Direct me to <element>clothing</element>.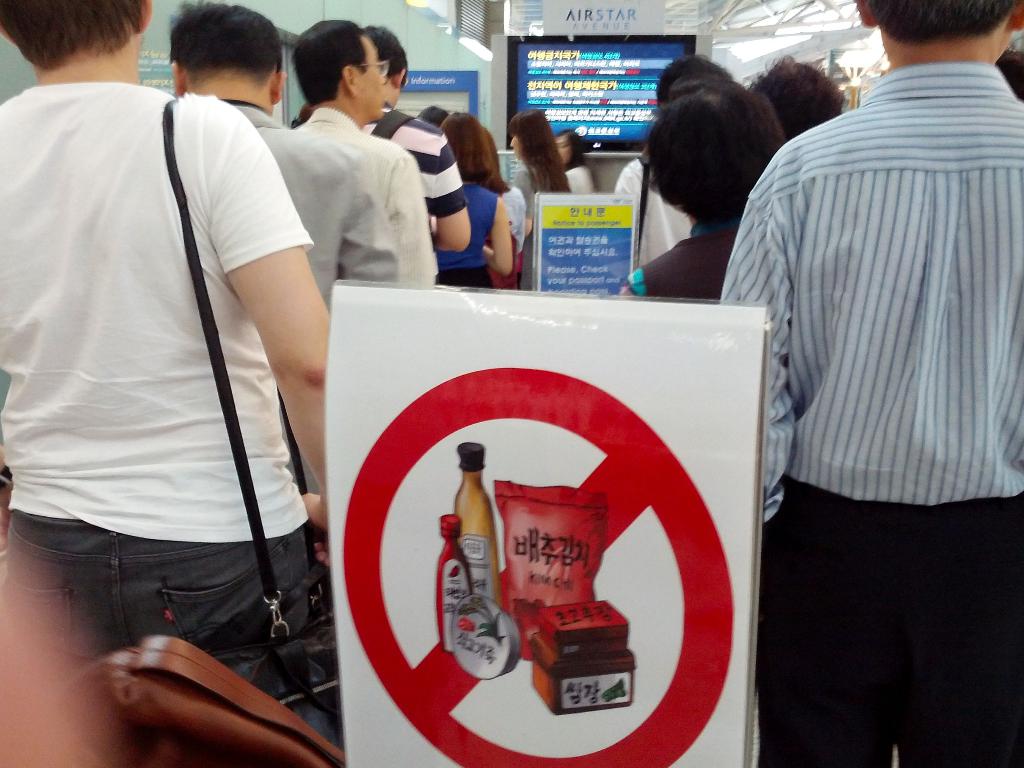
Direction: <box>356,108,467,278</box>.
